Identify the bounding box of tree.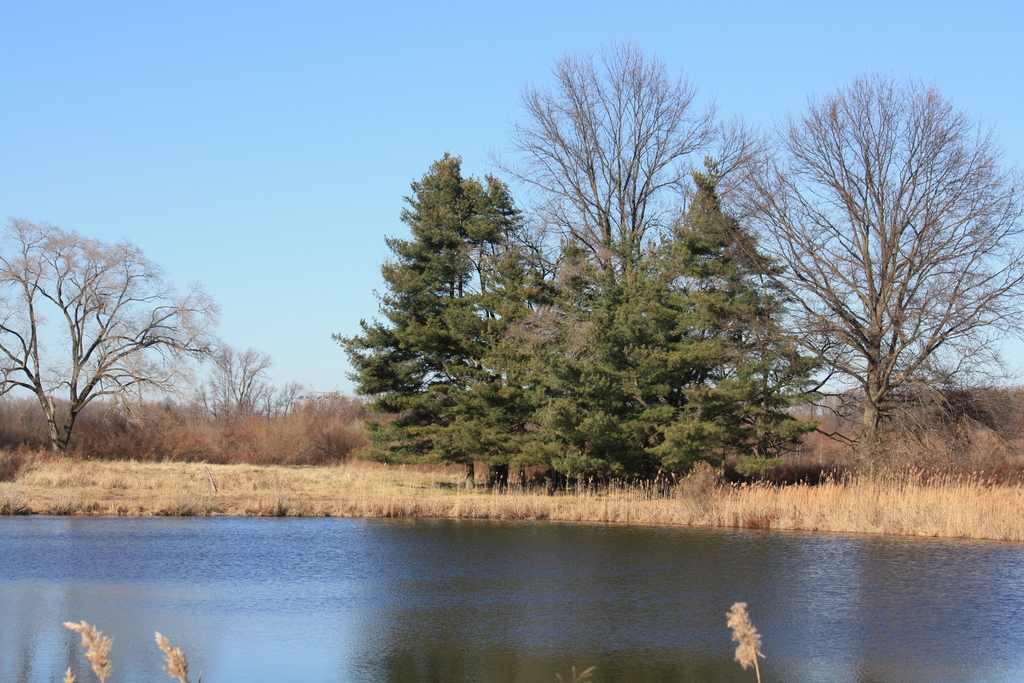
289, 383, 374, 463.
